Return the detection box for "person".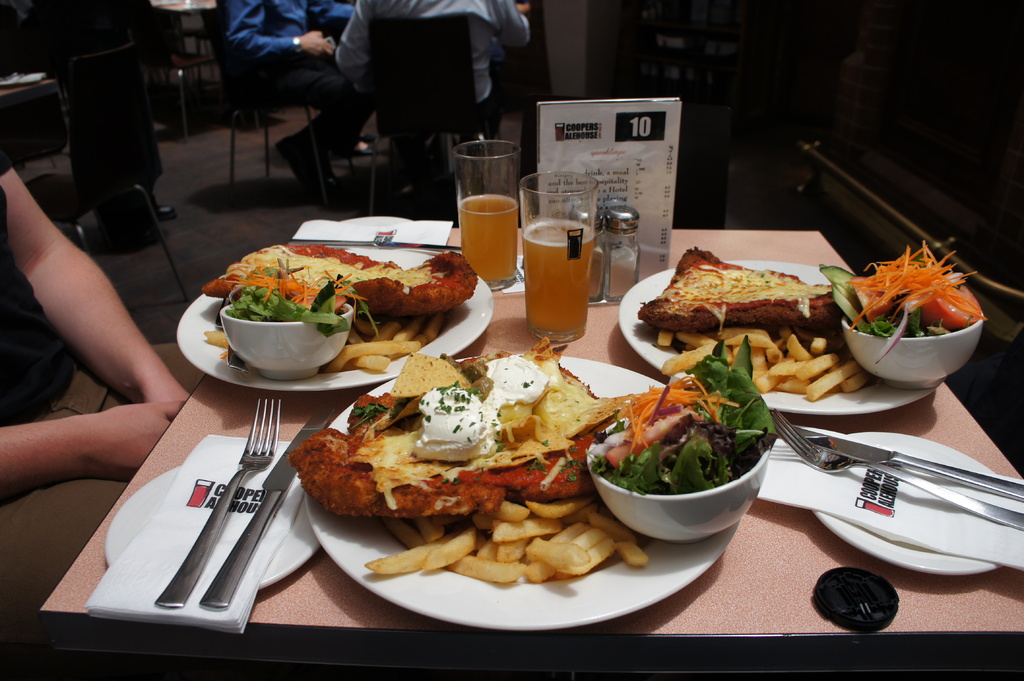
218:0:353:198.
